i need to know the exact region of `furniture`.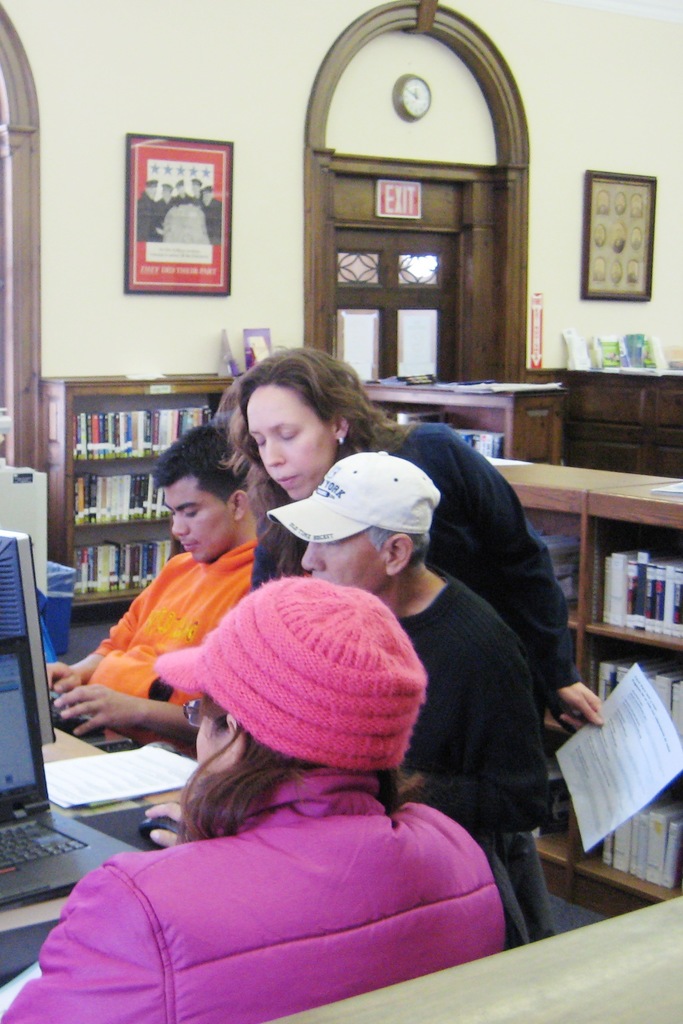
Region: {"x1": 0, "y1": 720, "x2": 196, "y2": 988}.
